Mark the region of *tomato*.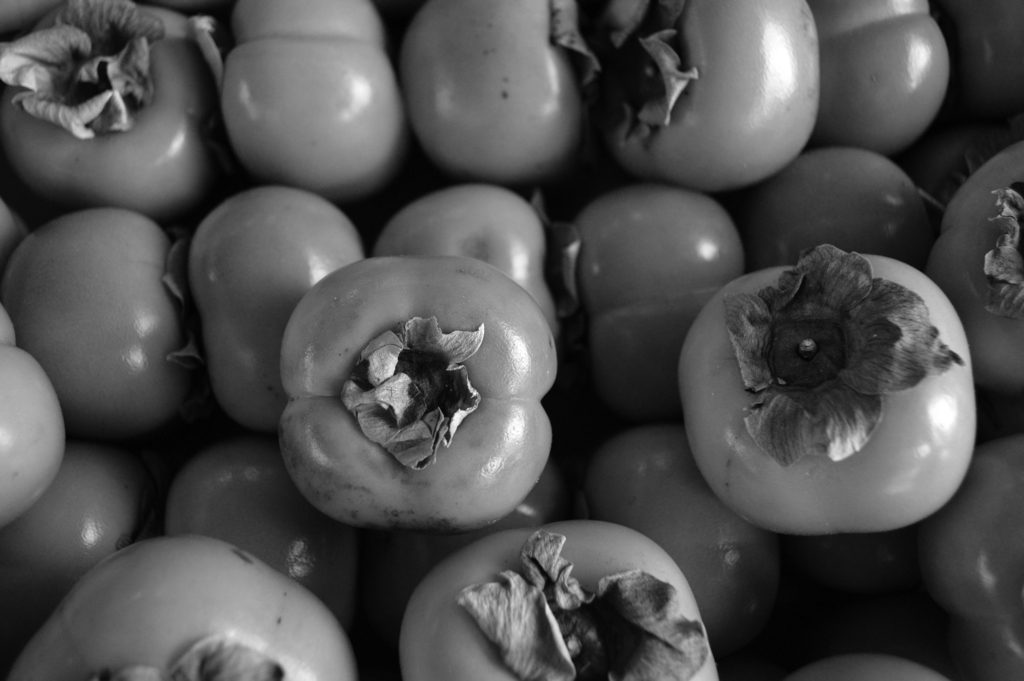
Region: <region>374, 185, 566, 340</region>.
